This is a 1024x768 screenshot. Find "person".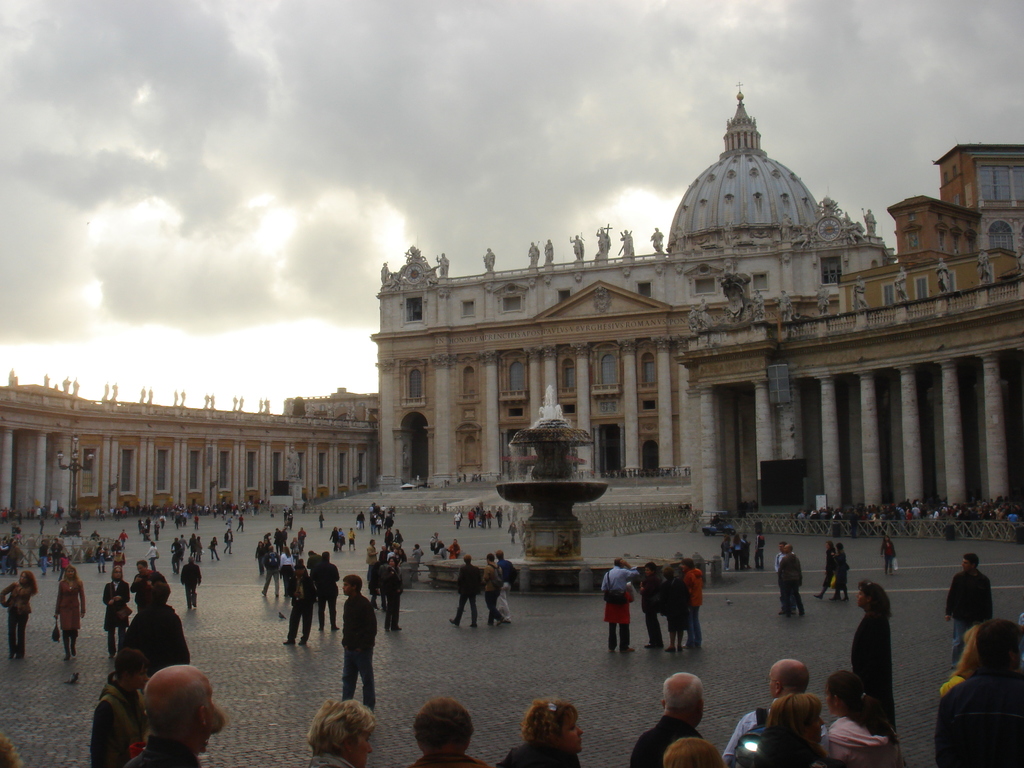
Bounding box: l=133, t=558, r=170, b=615.
